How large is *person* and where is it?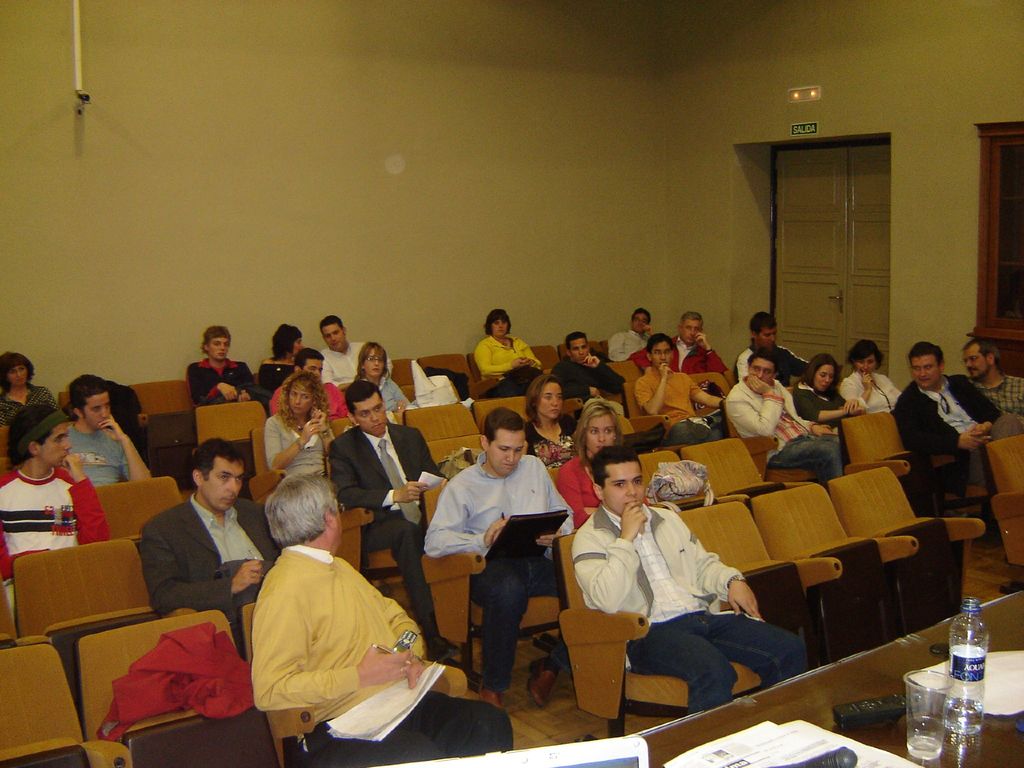
Bounding box: (x1=468, y1=307, x2=554, y2=406).
